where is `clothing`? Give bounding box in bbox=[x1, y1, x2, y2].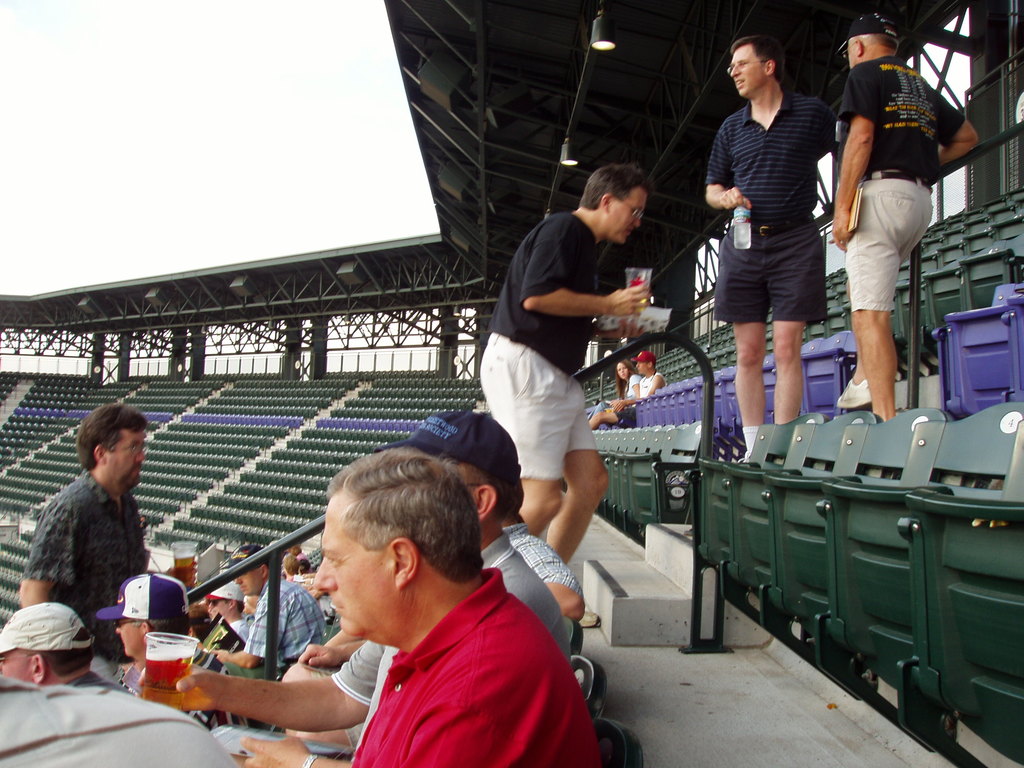
bbox=[506, 522, 588, 592].
